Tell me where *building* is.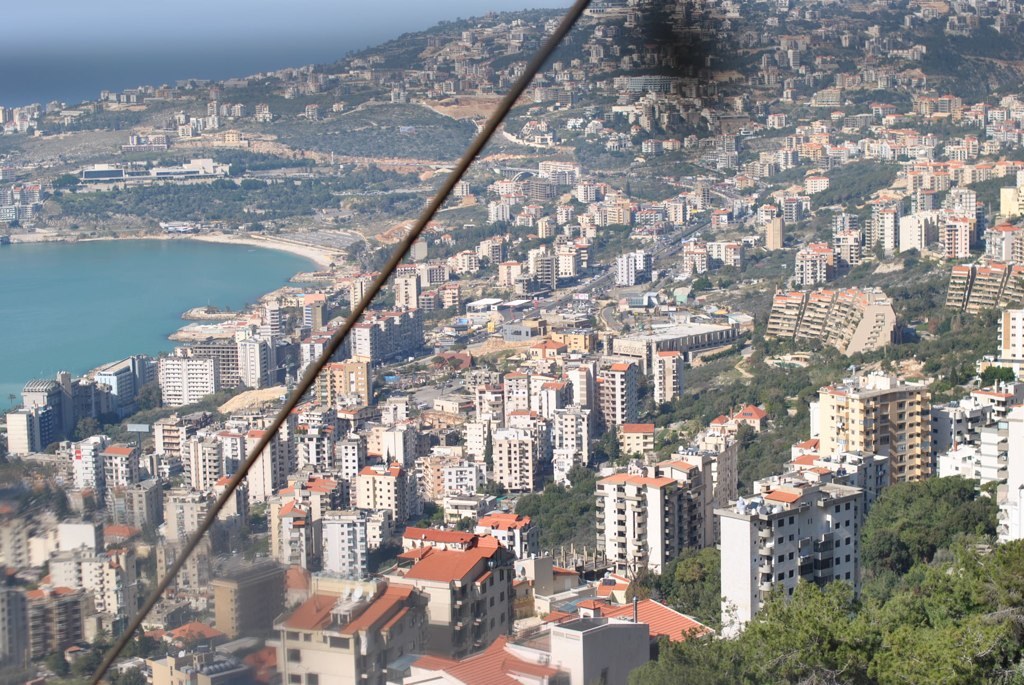
*building* is at {"left": 812, "top": 367, "right": 939, "bottom": 486}.
